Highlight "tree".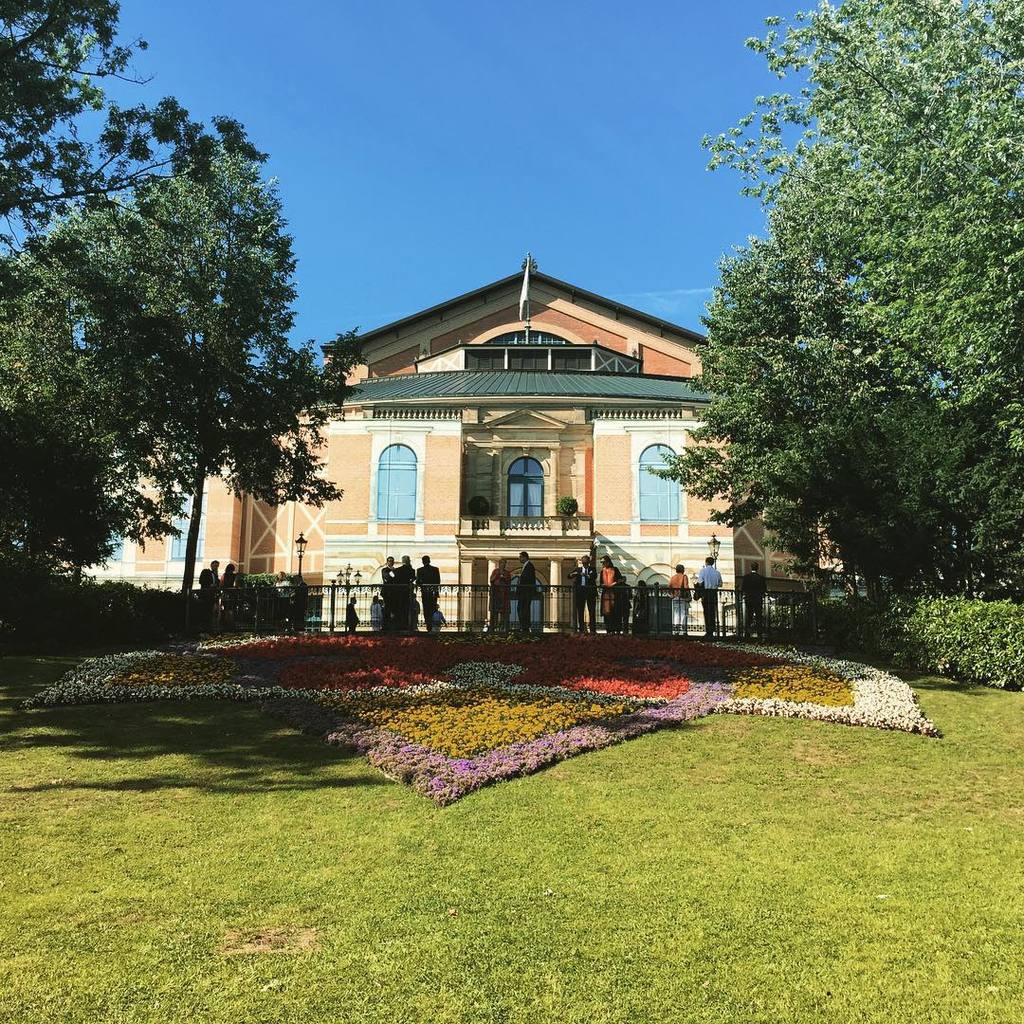
Highlighted region: rect(0, 12, 356, 684).
